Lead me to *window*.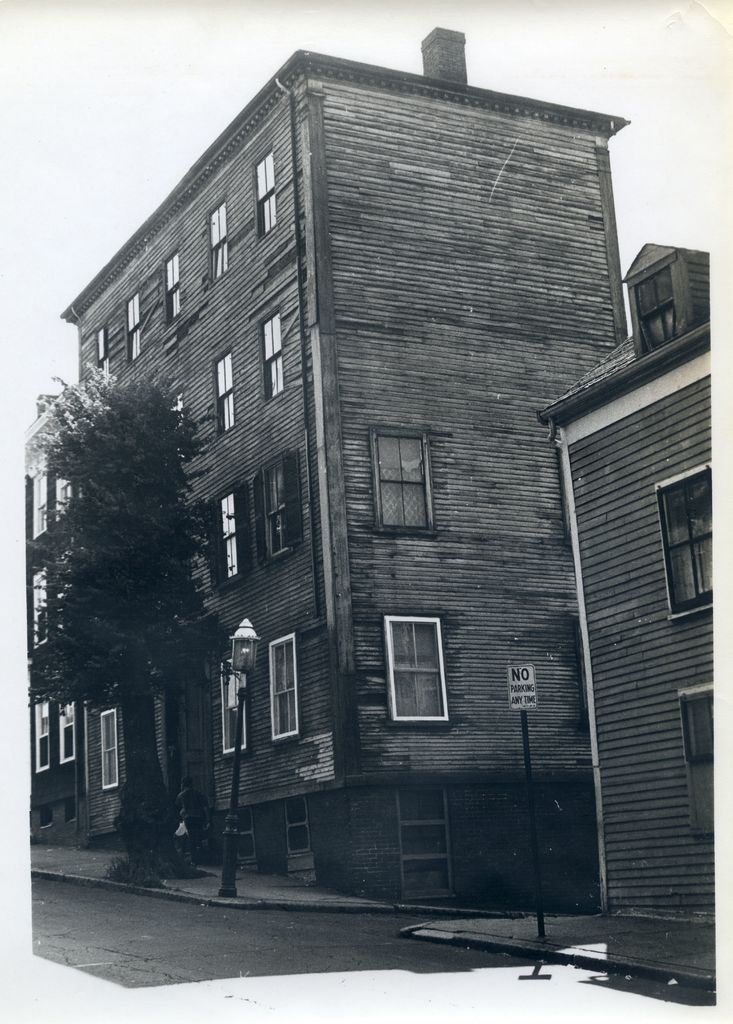
Lead to box=[654, 460, 711, 614].
